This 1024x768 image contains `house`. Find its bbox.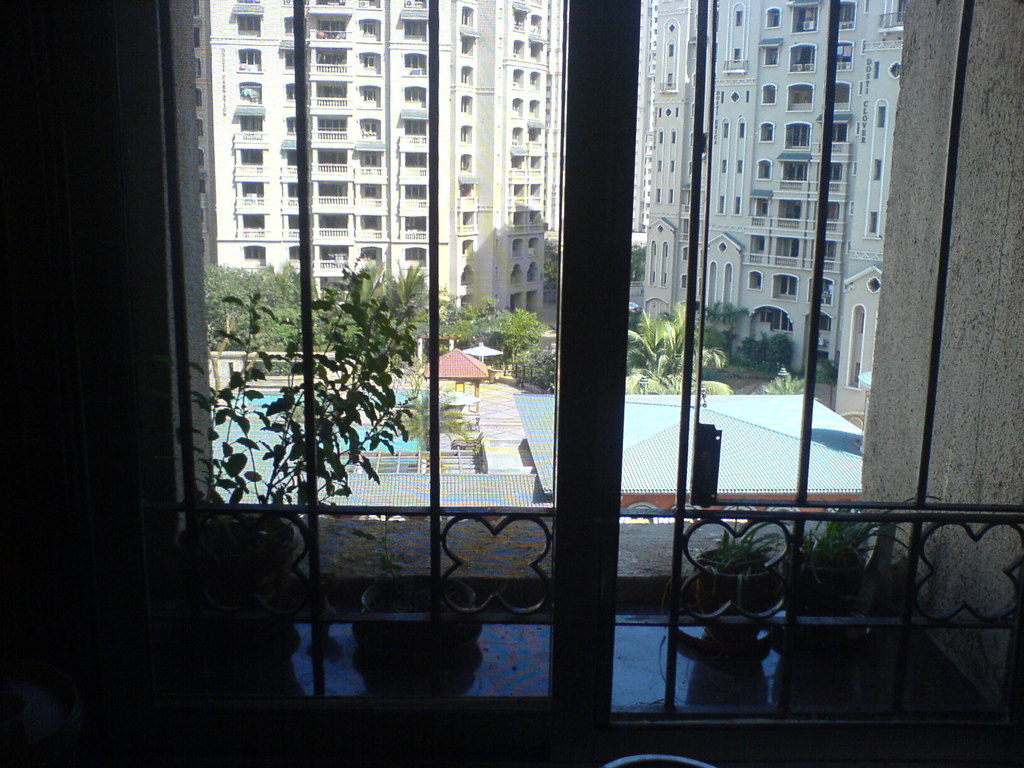
[0,0,1023,767].
